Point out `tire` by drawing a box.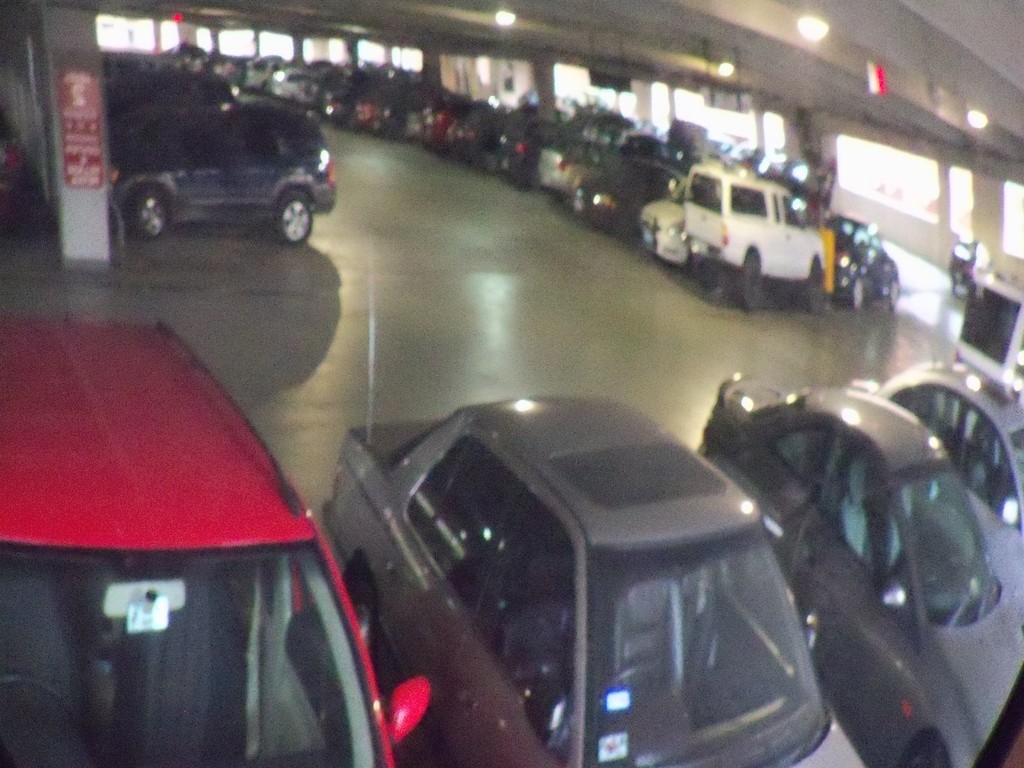
detection(955, 276, 970, 298).
